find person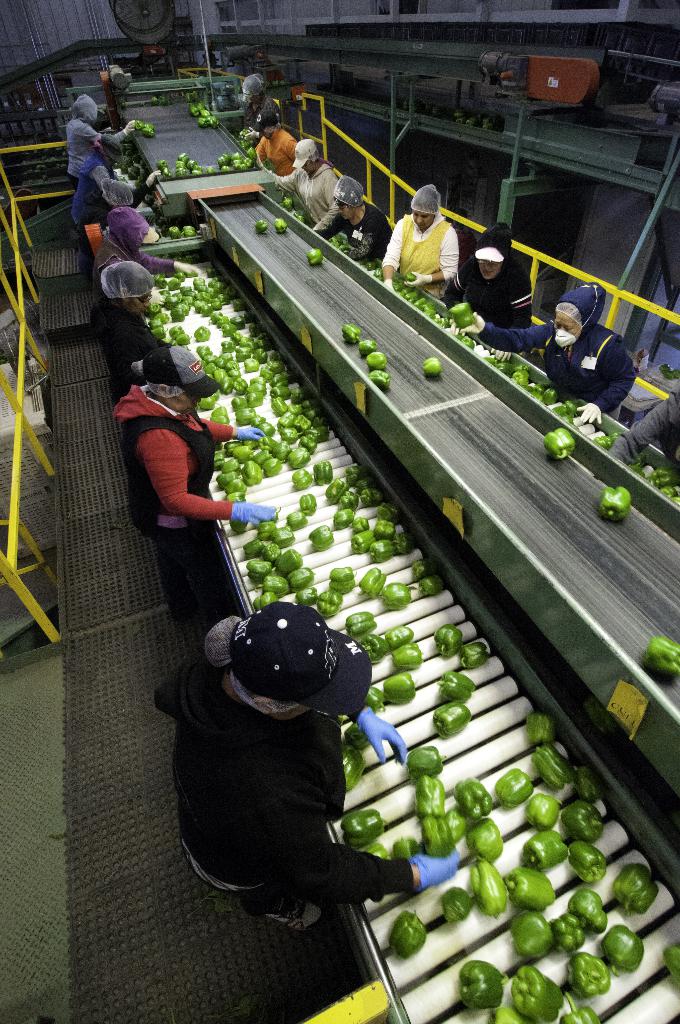
left=472, top=288, right=638, bottom=424
